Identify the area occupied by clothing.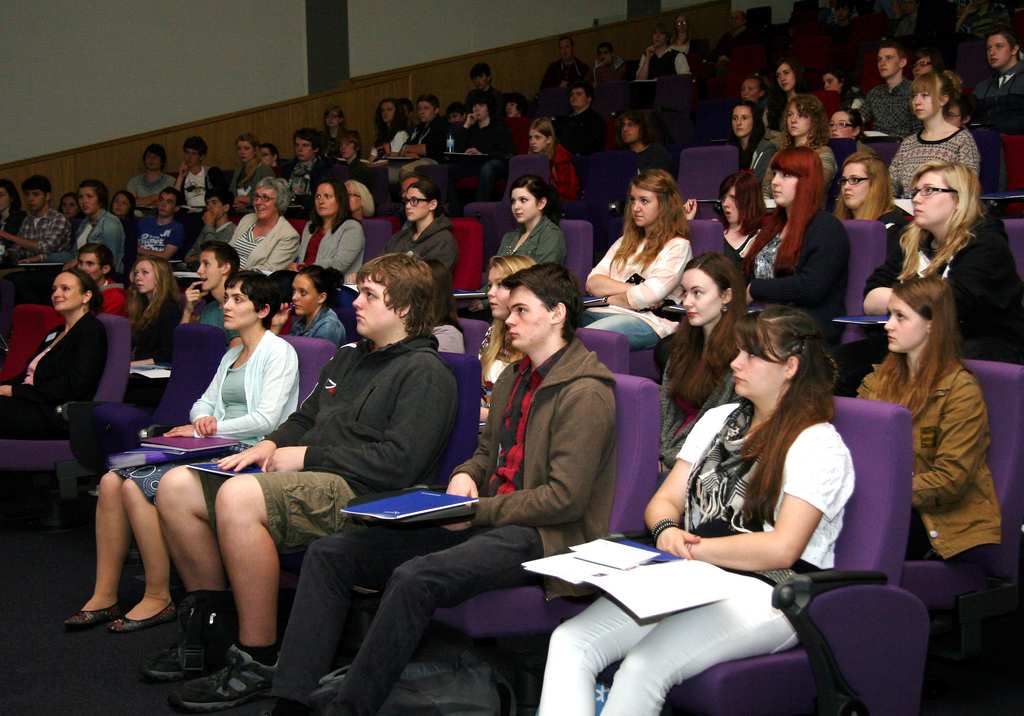
Area: {"x1": 381, "y1": 115, "x2": 447, "y2": 174}.
